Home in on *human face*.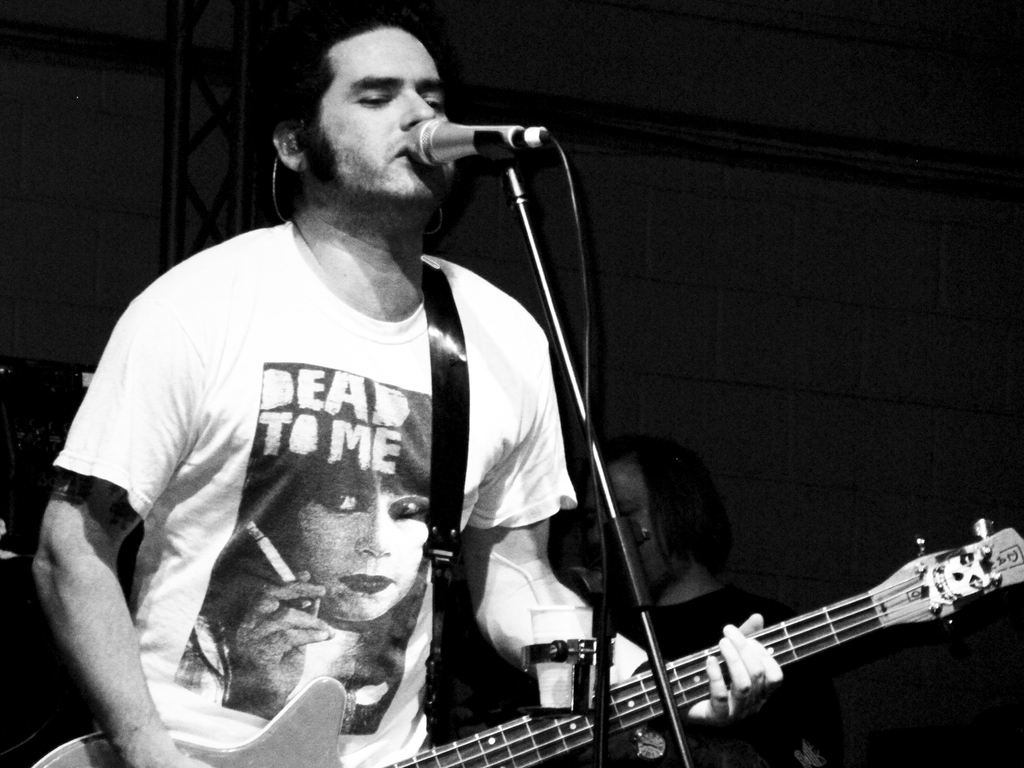
Homed in at pyautogui.locateOnScreen(300, 26, 456, 211).
